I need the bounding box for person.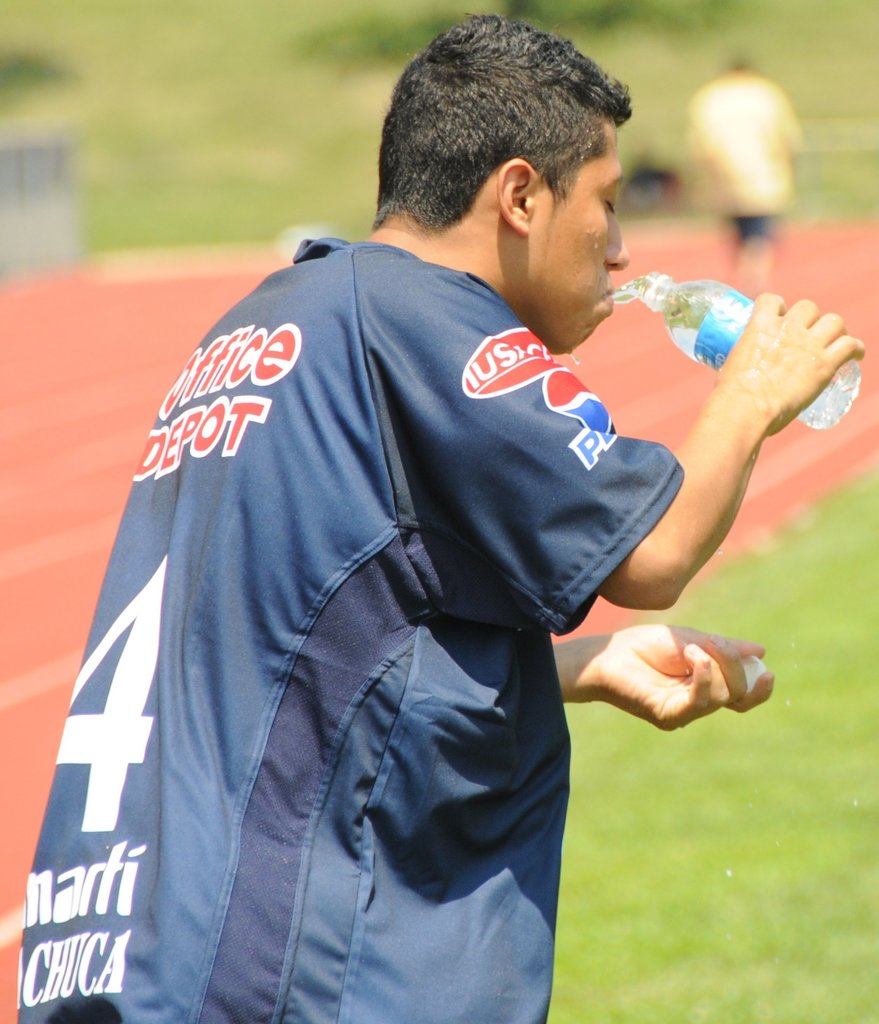
Here it is: [x1=67, y1=49, x2=774, y2=1021].
